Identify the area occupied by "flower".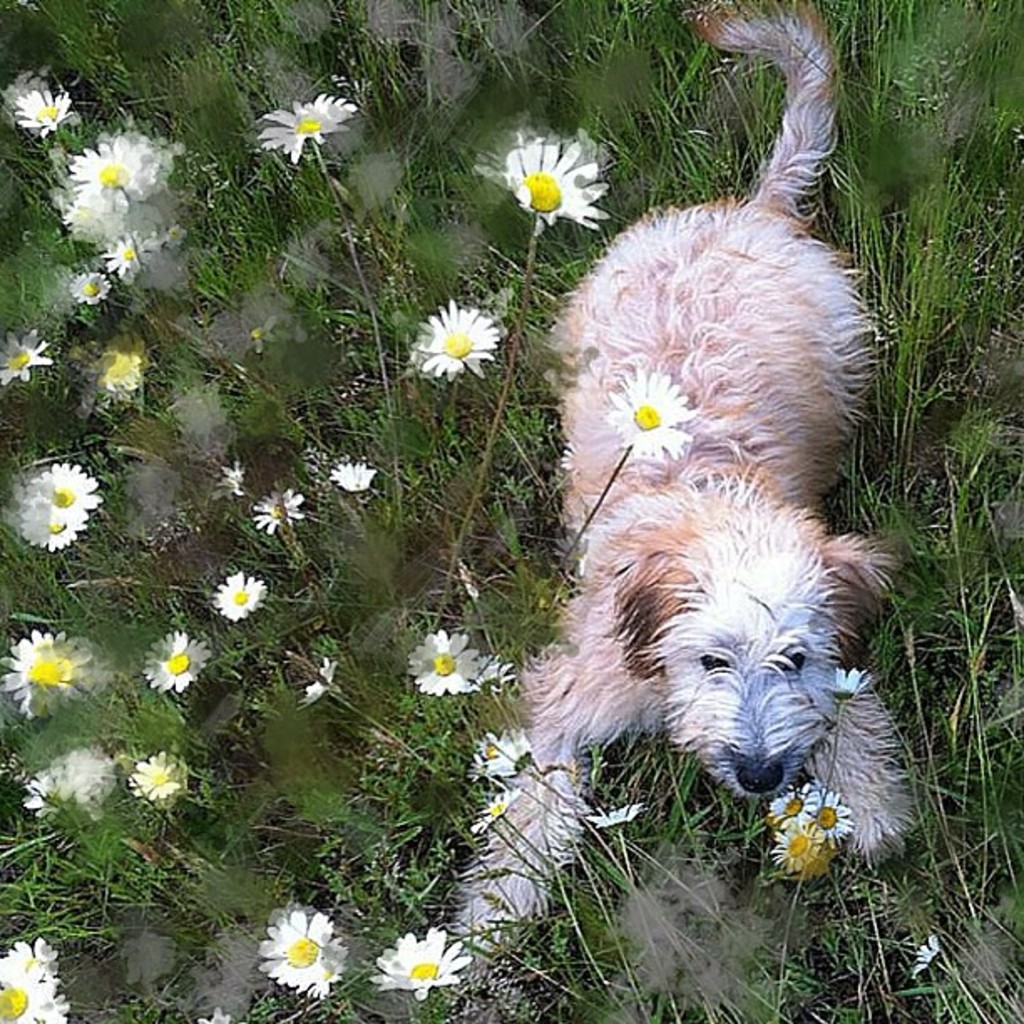
Area: bbox(214, 455, 253, 494).
